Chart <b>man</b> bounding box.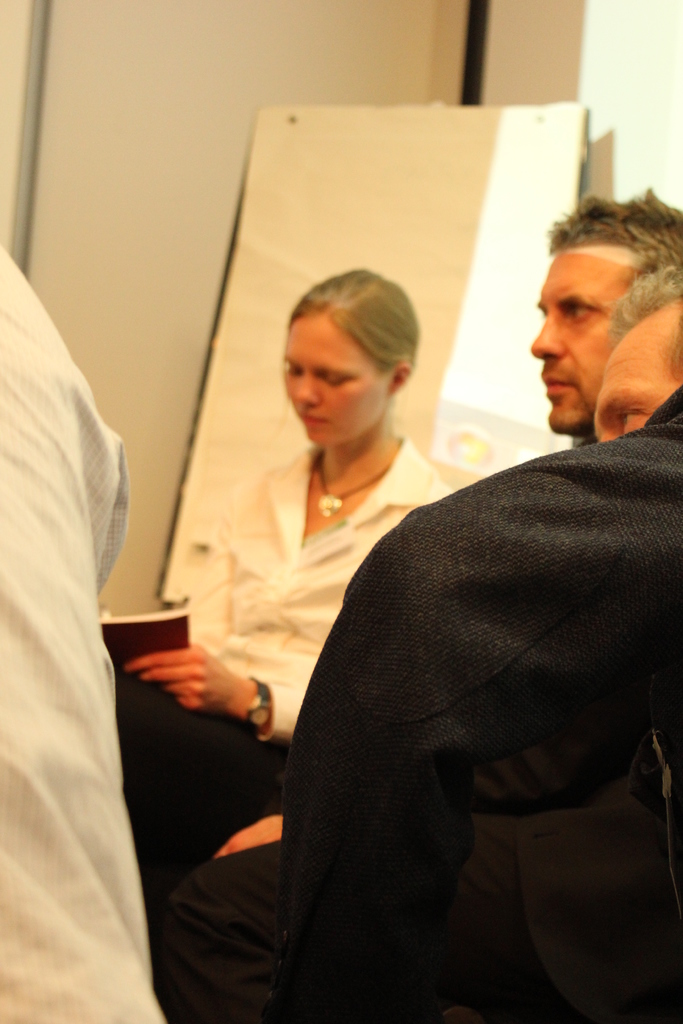
Charted: region(527, 197, 682, 444).
